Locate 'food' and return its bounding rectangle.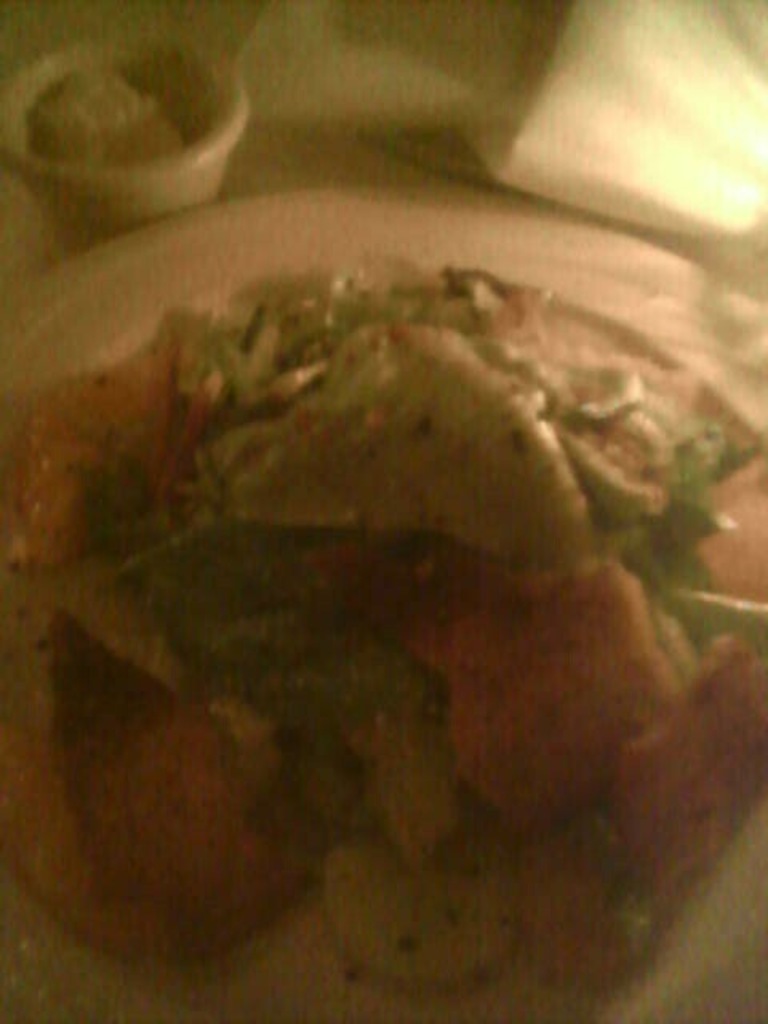
bbox=(40, 61, 195, 171).
